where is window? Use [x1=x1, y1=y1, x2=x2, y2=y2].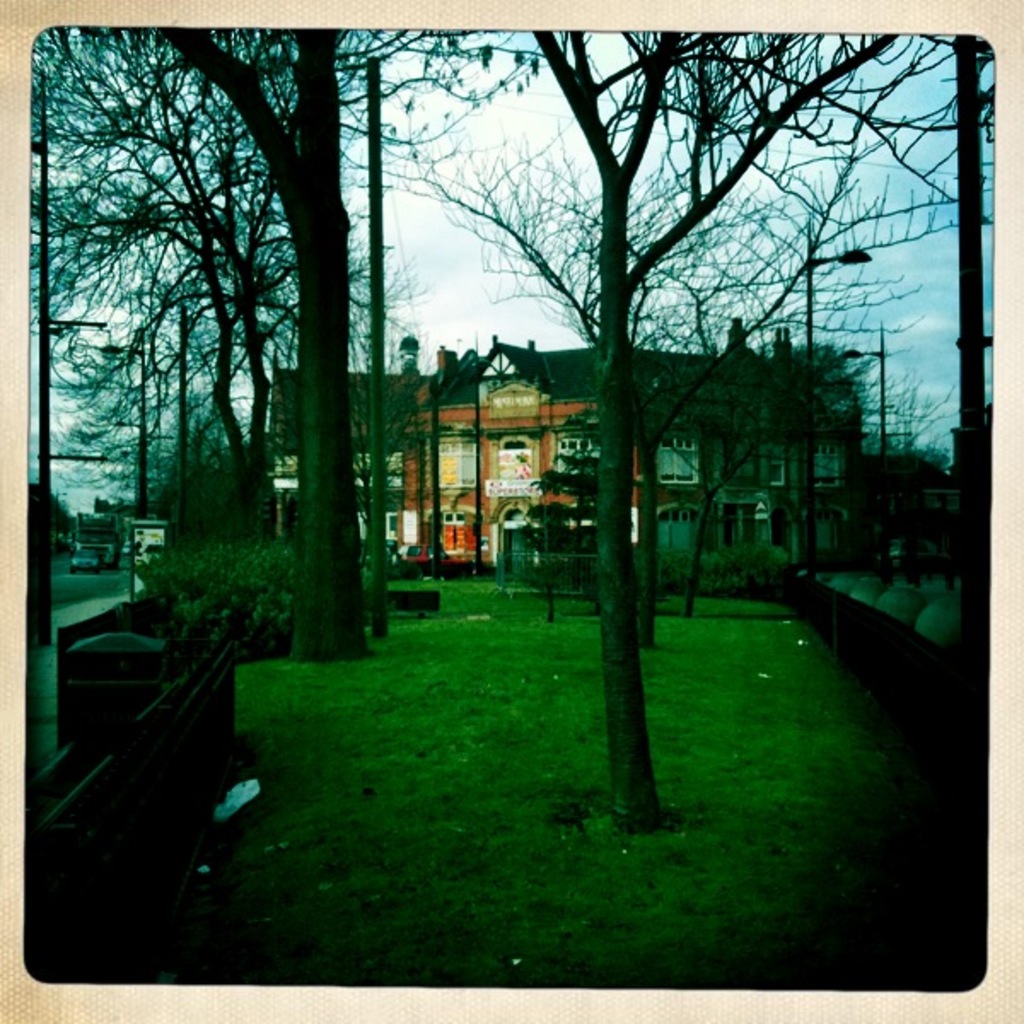
[x1=381, y1=517, x2=408, y2=536].
